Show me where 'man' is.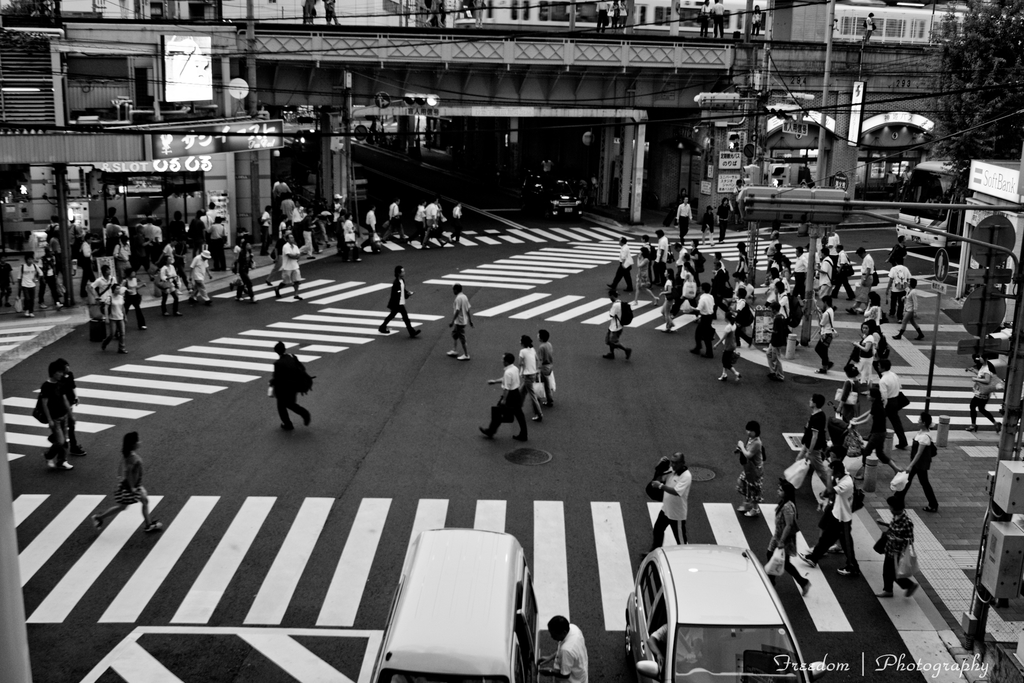
'man' is at detection(688, 283, 711, 359).
